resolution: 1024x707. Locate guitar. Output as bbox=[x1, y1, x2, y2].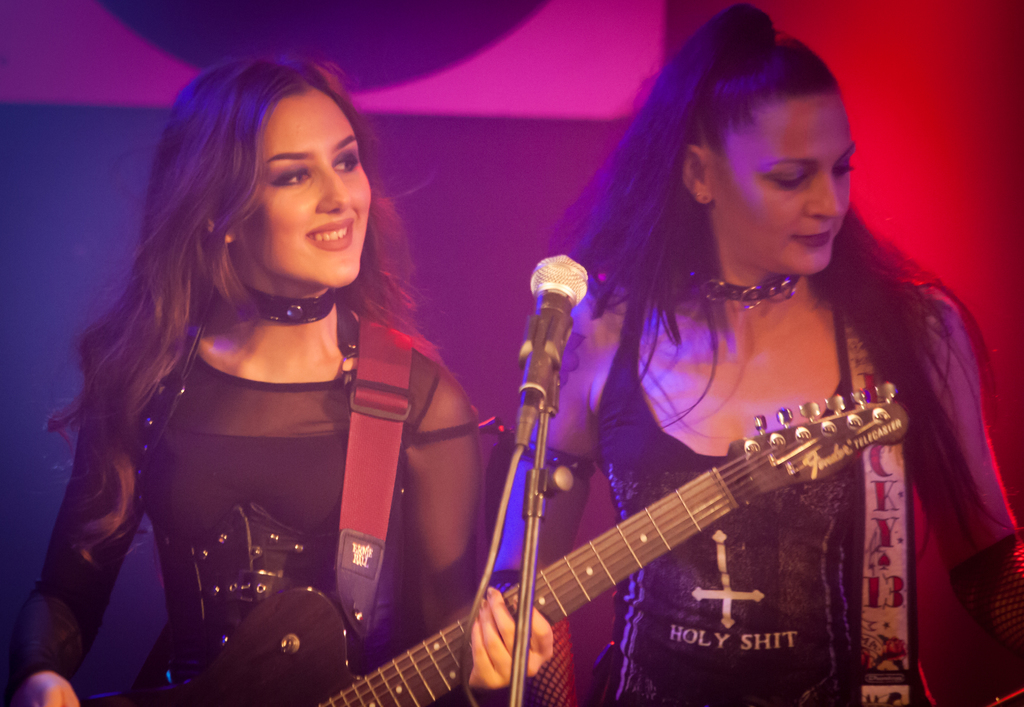
bbox=[79, 377, 915, 706].
